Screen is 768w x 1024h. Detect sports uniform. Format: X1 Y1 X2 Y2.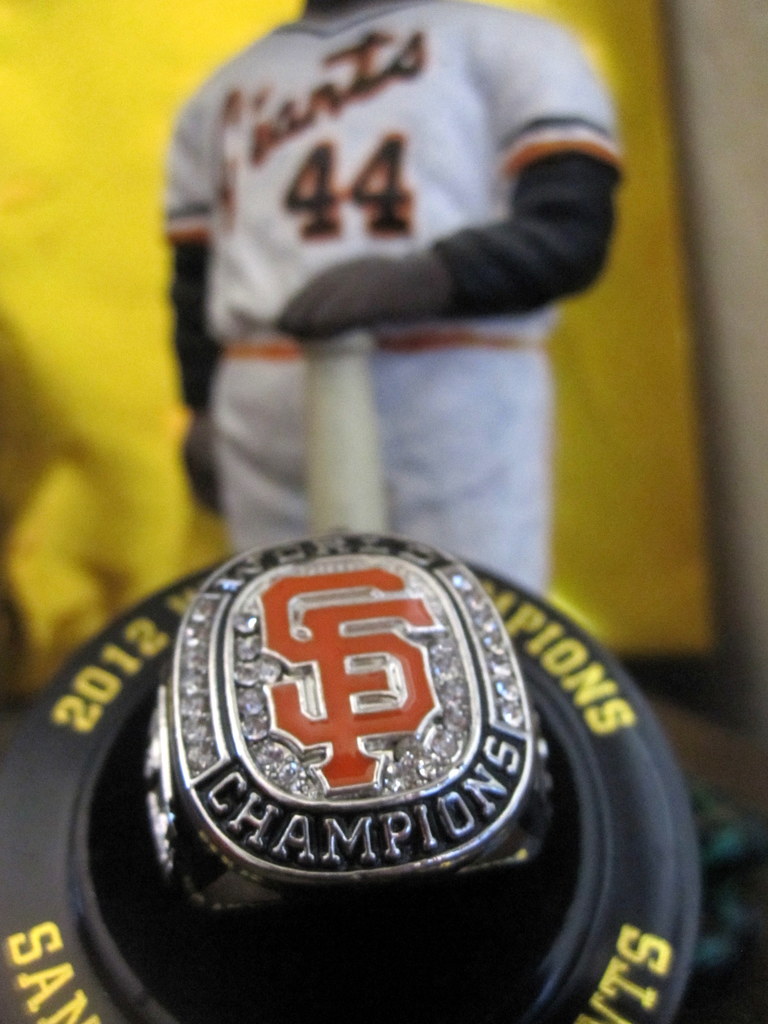
167 17 614 608.
